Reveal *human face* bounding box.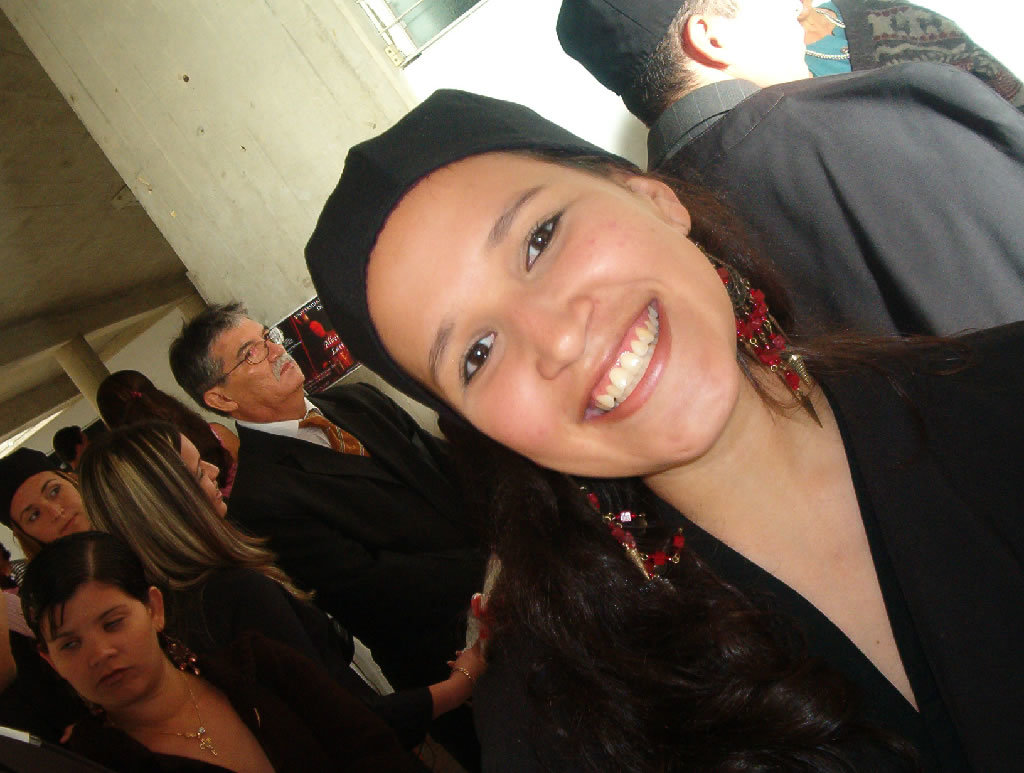
Revealed: (364,158,740,475).
